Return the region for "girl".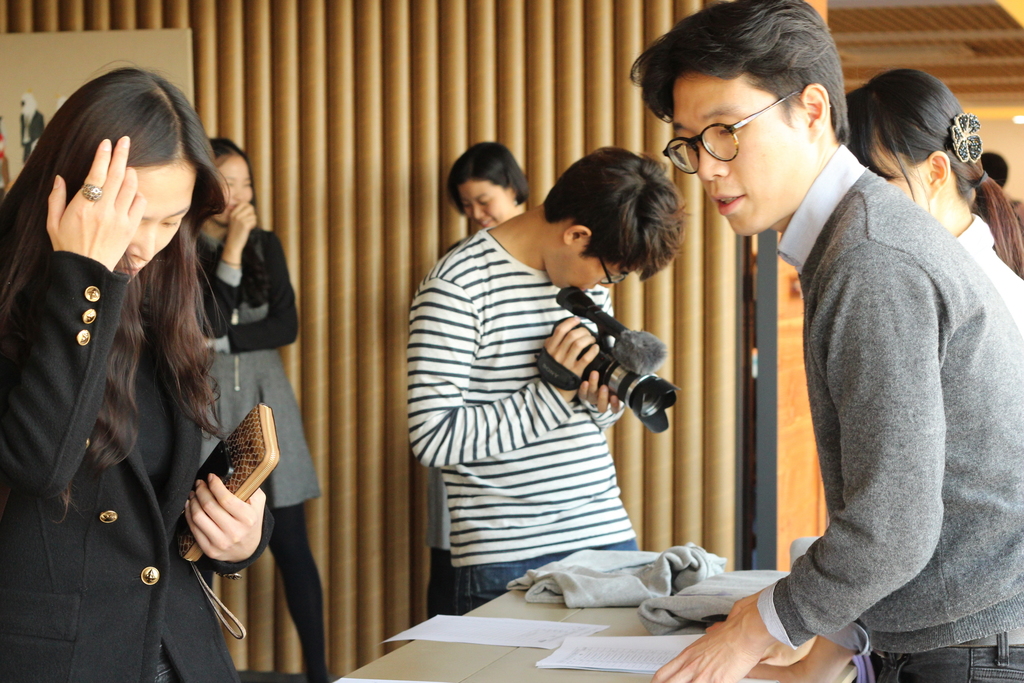
detection(845, 68, 1023, 329).
